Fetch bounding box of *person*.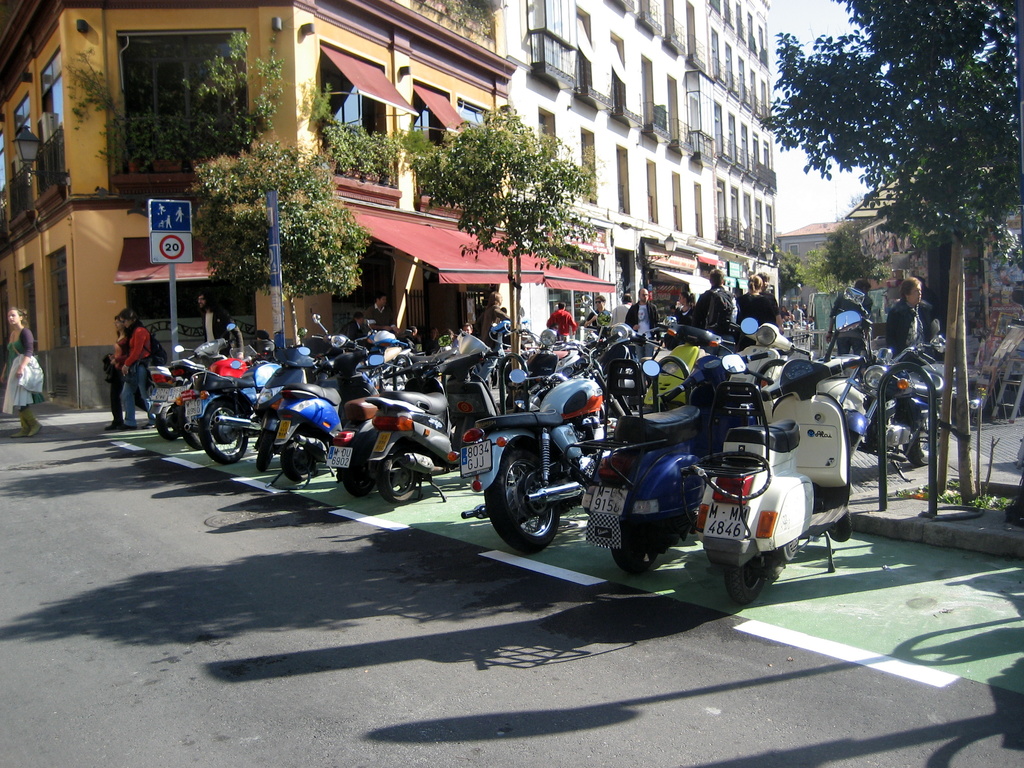
Bbox: BBox(332, 311, 371, 340).
